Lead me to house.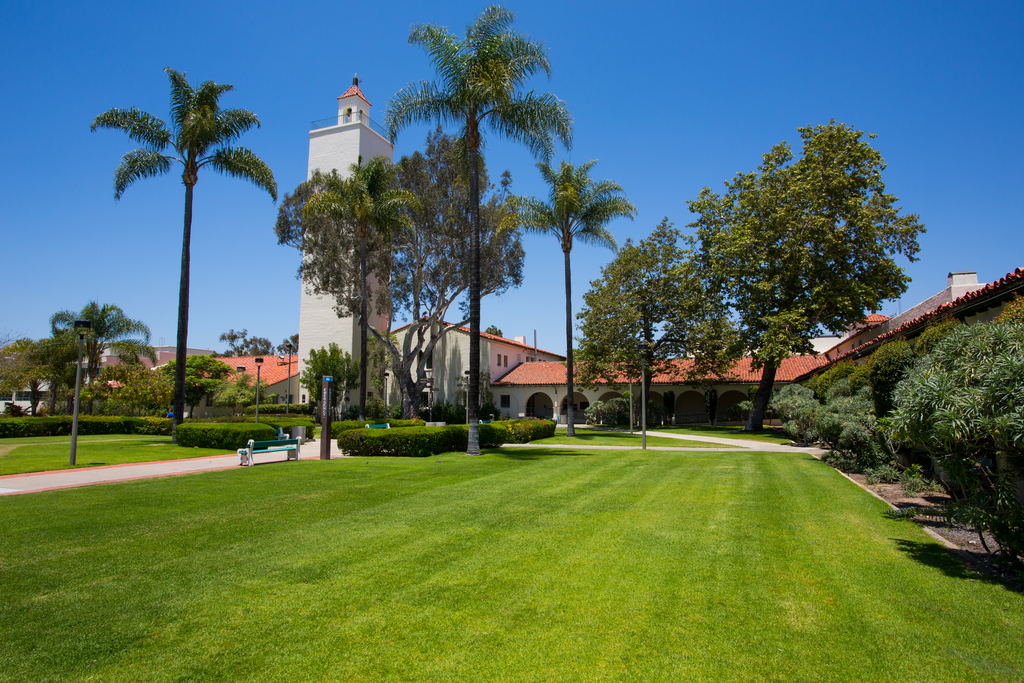
Lead to bbox(204, 345, 271, 422).
